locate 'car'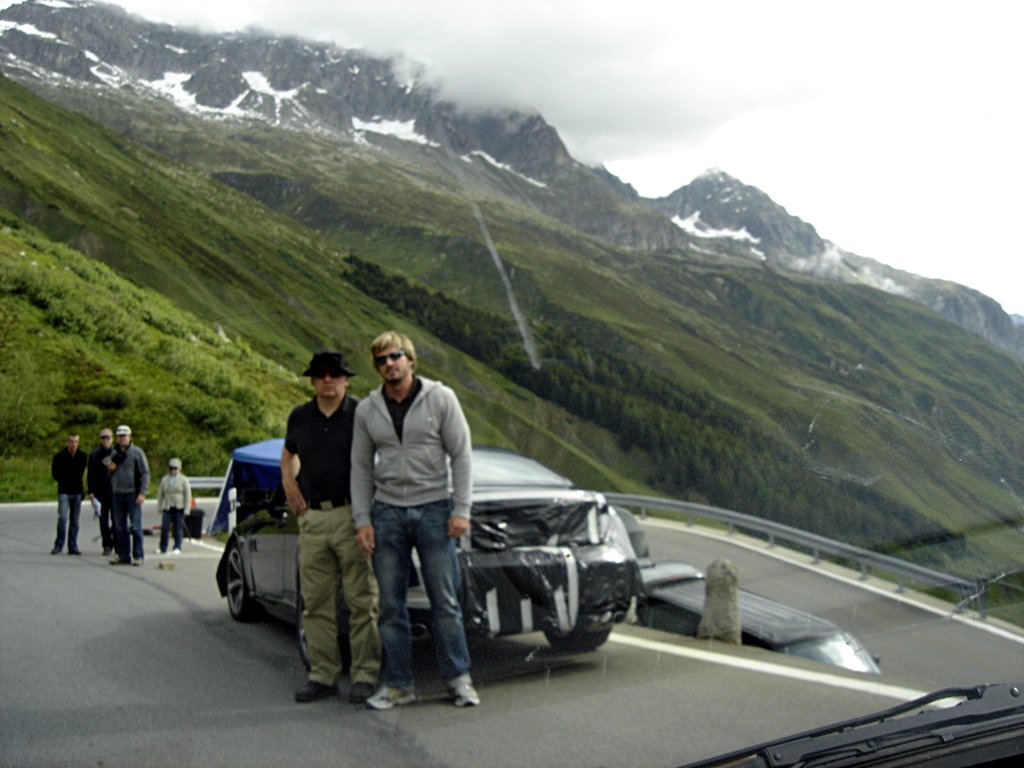
rect(0, 0, 1023, 767)
